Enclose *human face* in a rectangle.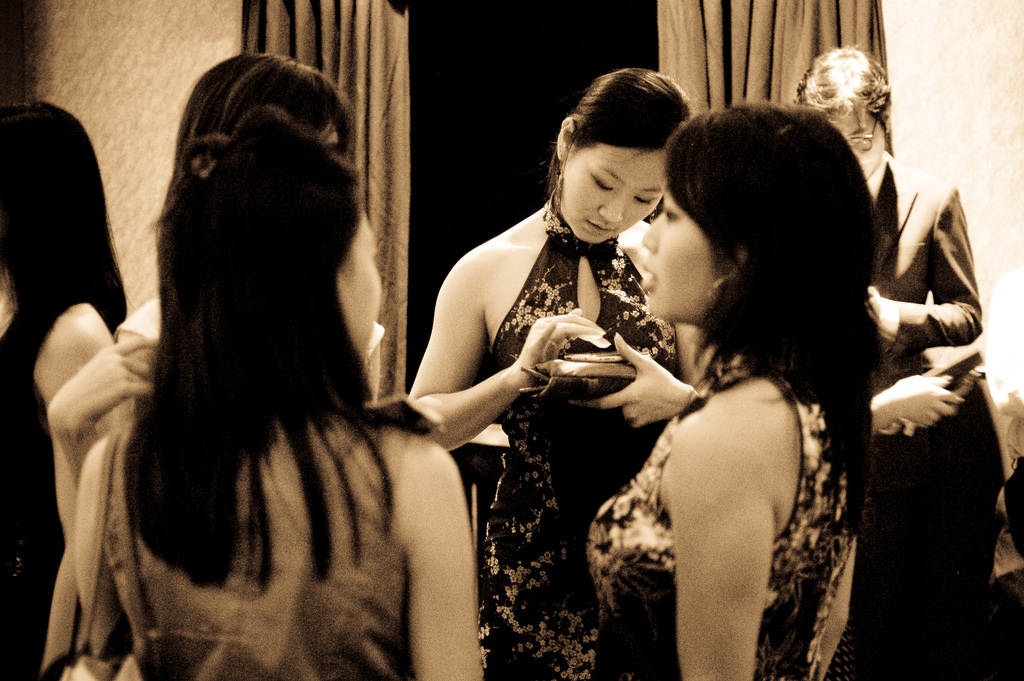
(339,213,382,364).
